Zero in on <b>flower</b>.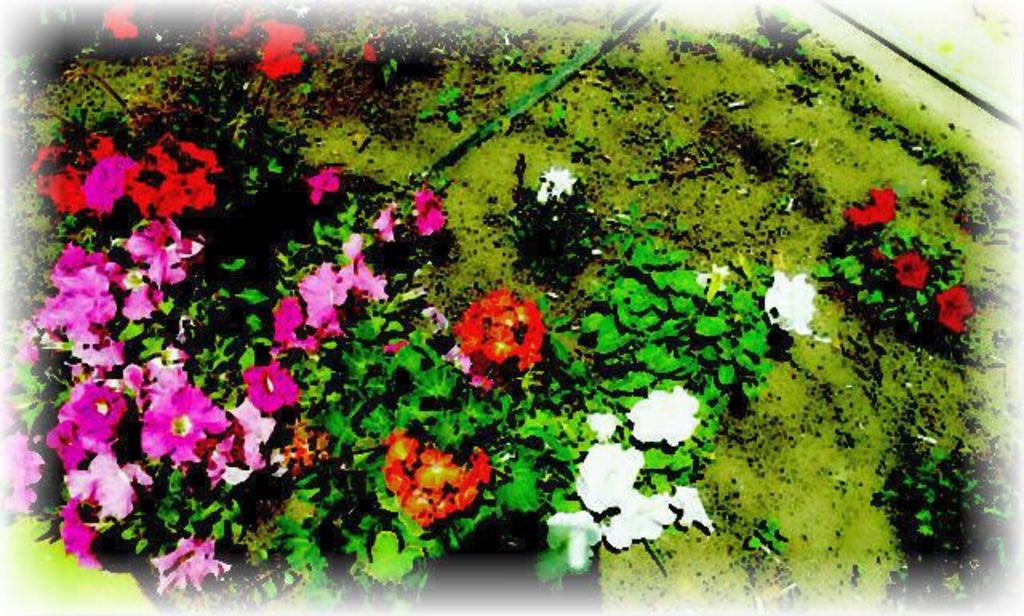
Zeroed in: [left=139, top=379, right=245, bottom=458].
